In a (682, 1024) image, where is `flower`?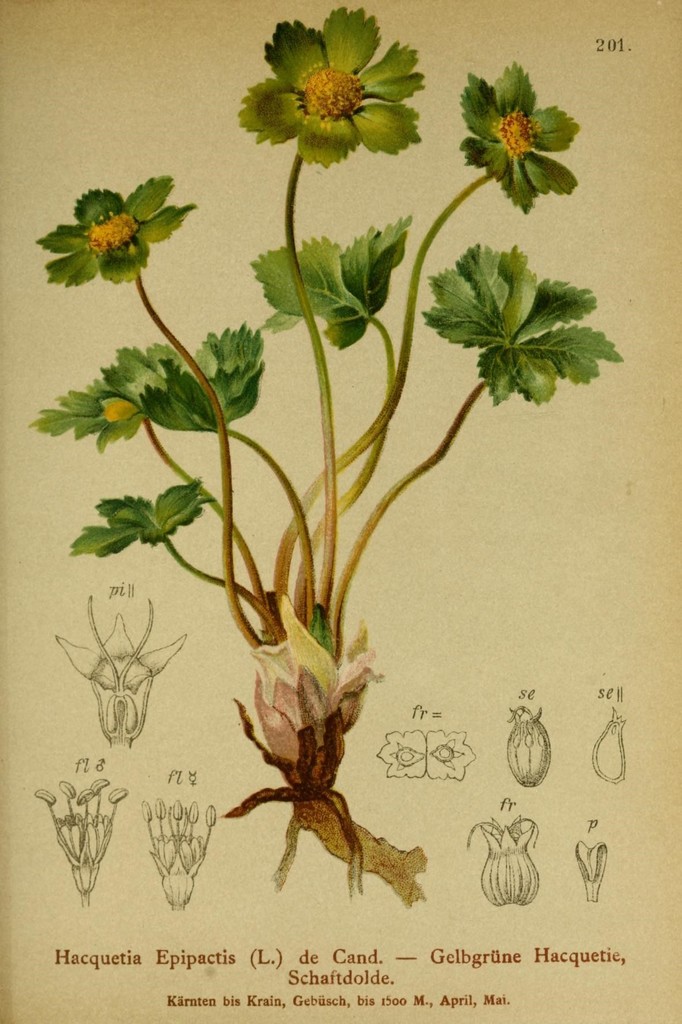
(x1=35, y1=175, x2=197, y2=287).
